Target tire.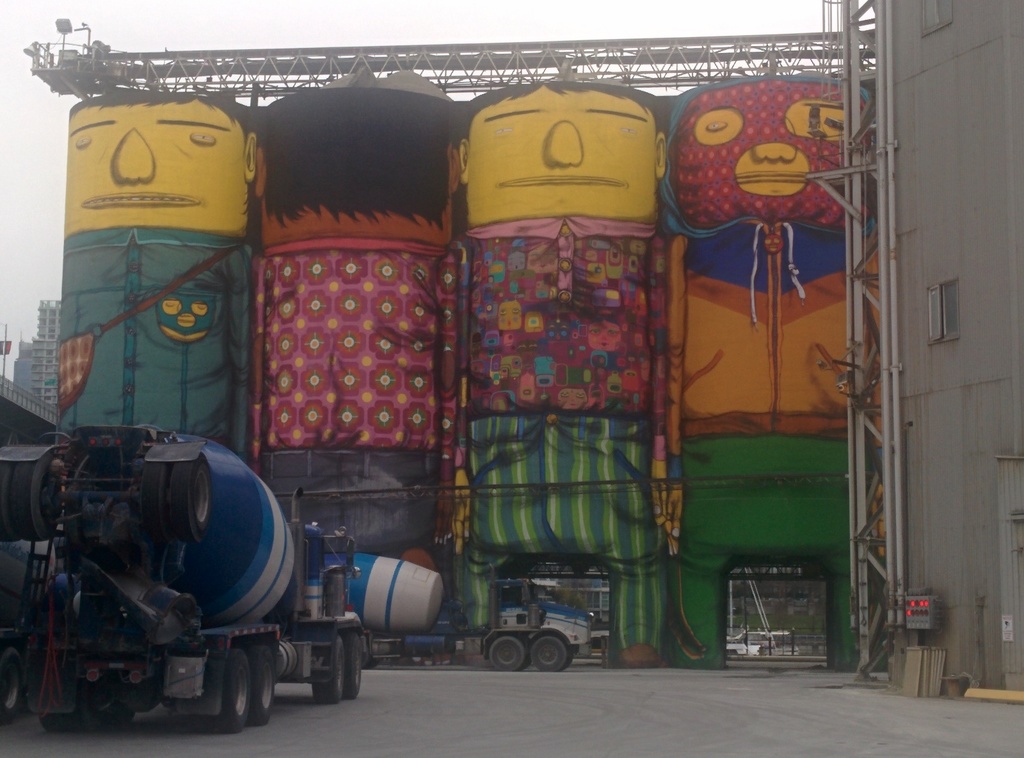
Target region: box(37, 670, 61, 736).
